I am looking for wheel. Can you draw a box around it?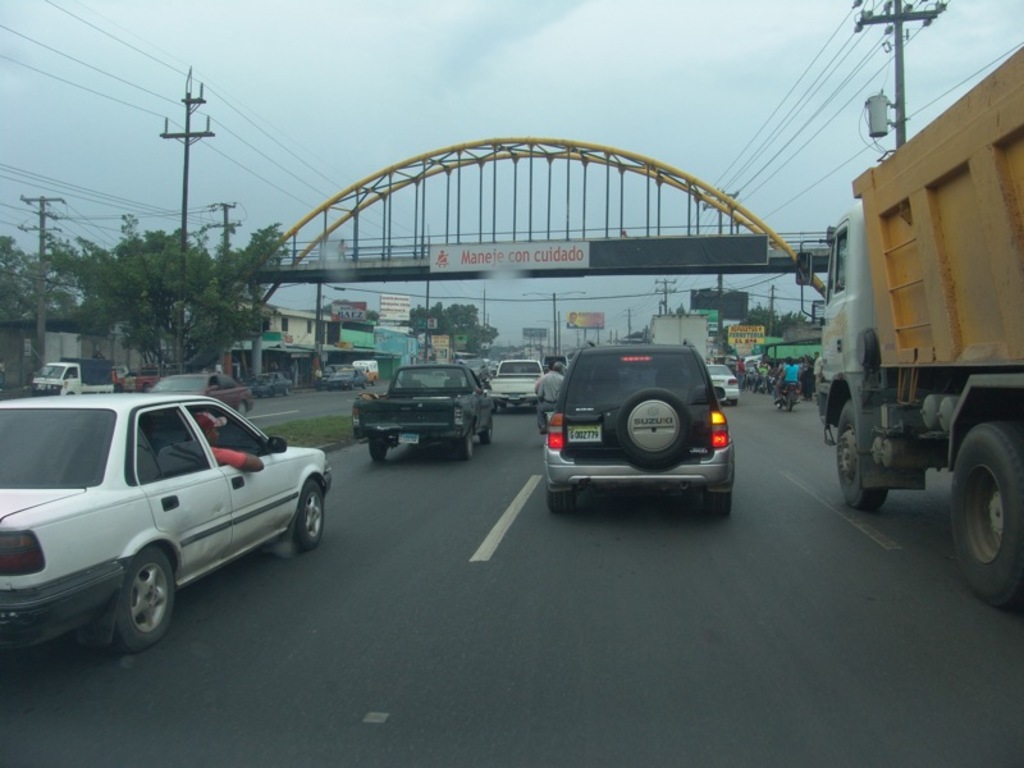
Sure, the bounding box is [x1=733, y1=399, x2=739, y2=407].
